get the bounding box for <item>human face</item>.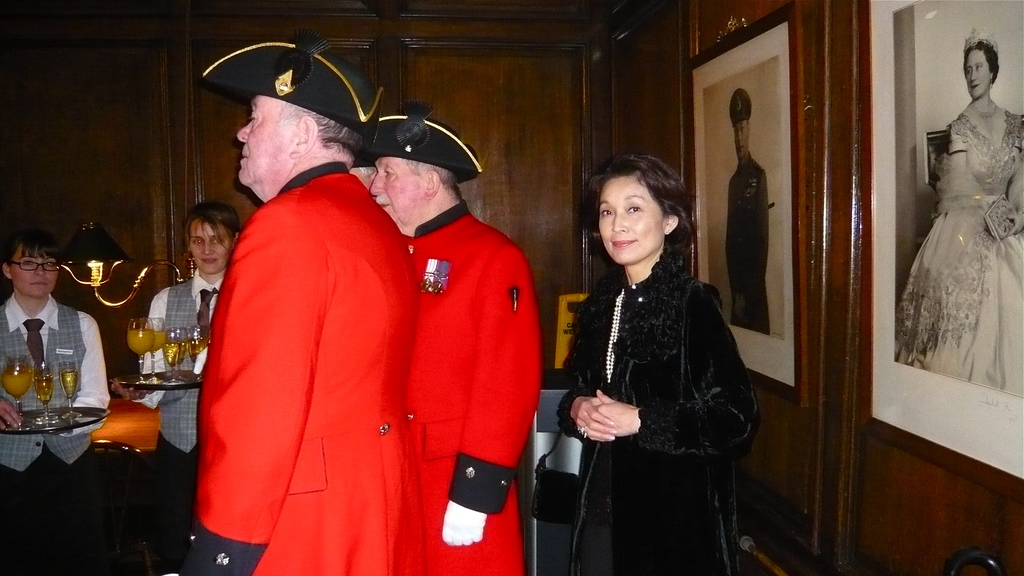
[959, 44, 991, 97].
